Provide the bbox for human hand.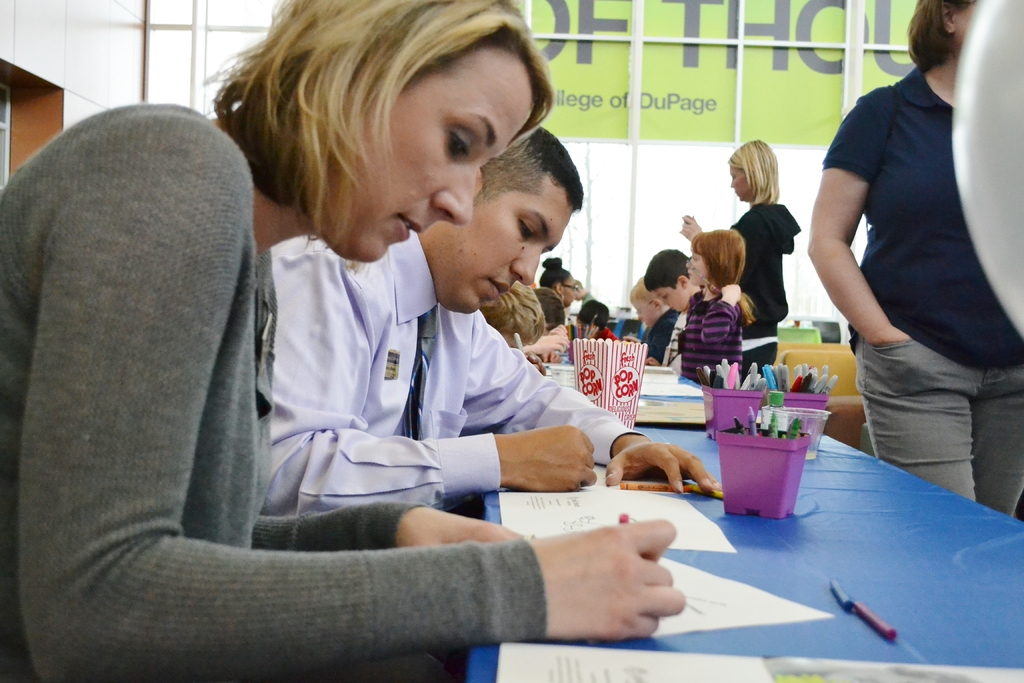
select_region(394, 504, 525, 547).
